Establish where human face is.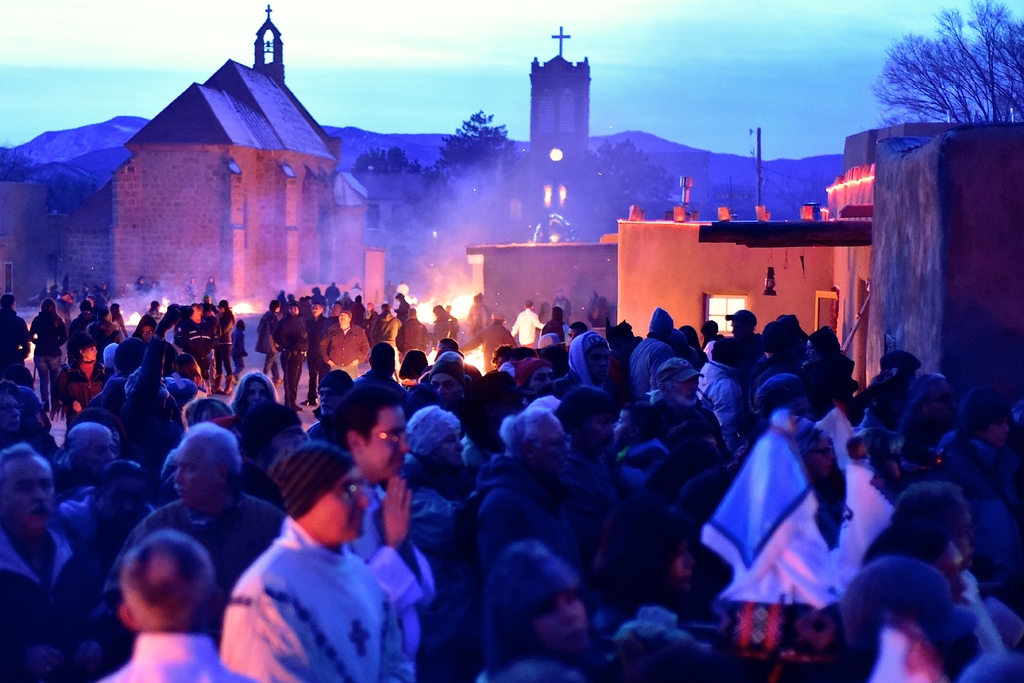
Established at locate(3, 454, 60, 536).
